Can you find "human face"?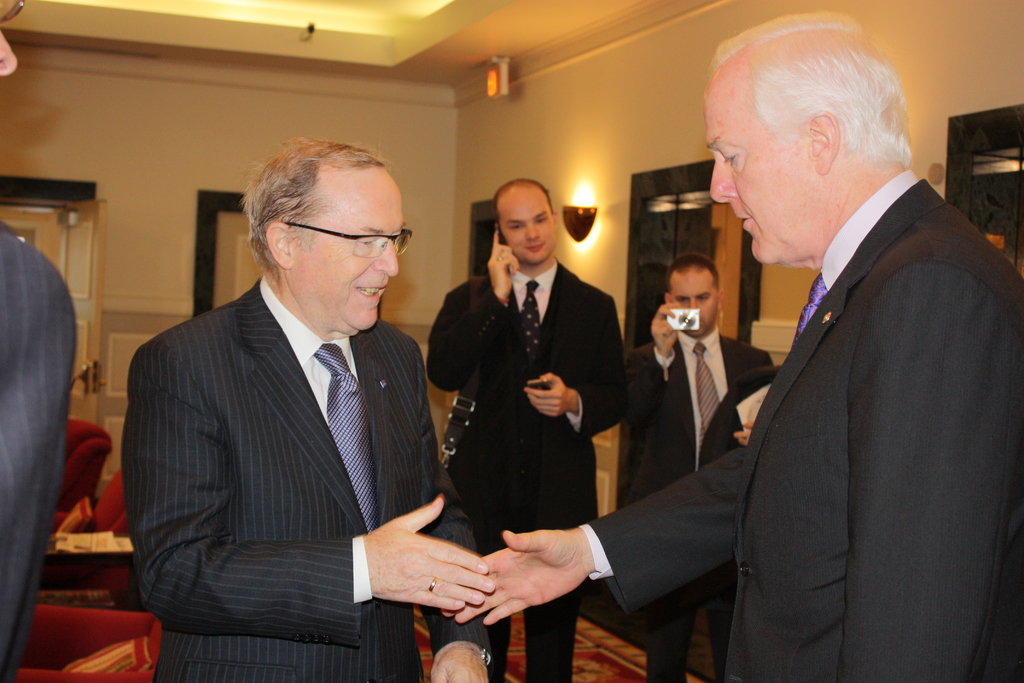
Yes, bounding box: Rect(703, 76, 813, 267).
